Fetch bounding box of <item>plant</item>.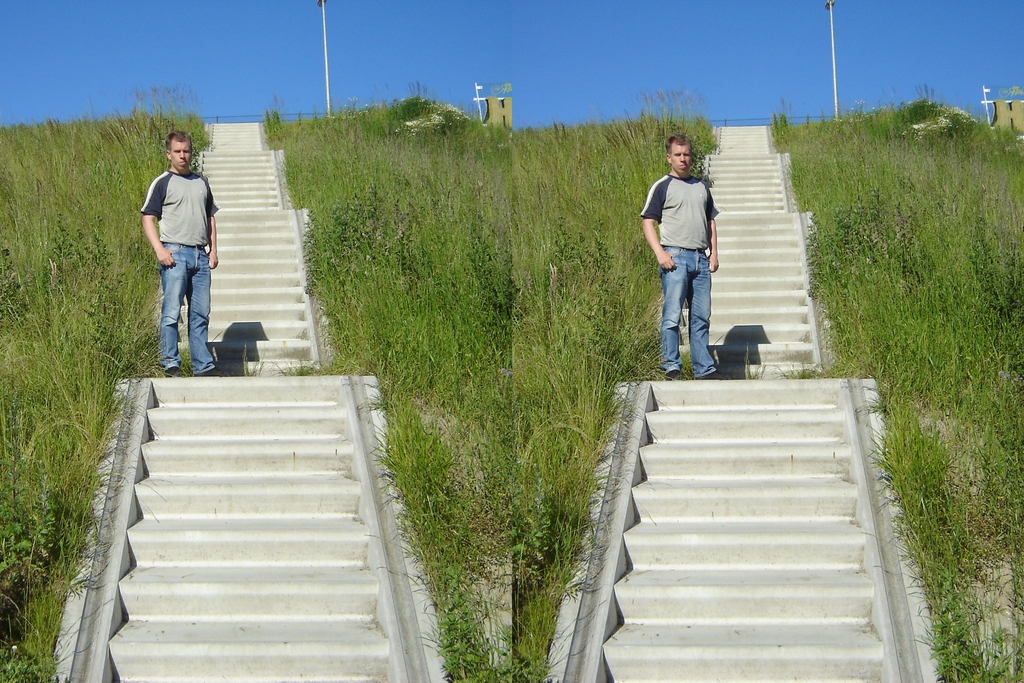
Bbox: bbox=[5, 57, 212, 682].
